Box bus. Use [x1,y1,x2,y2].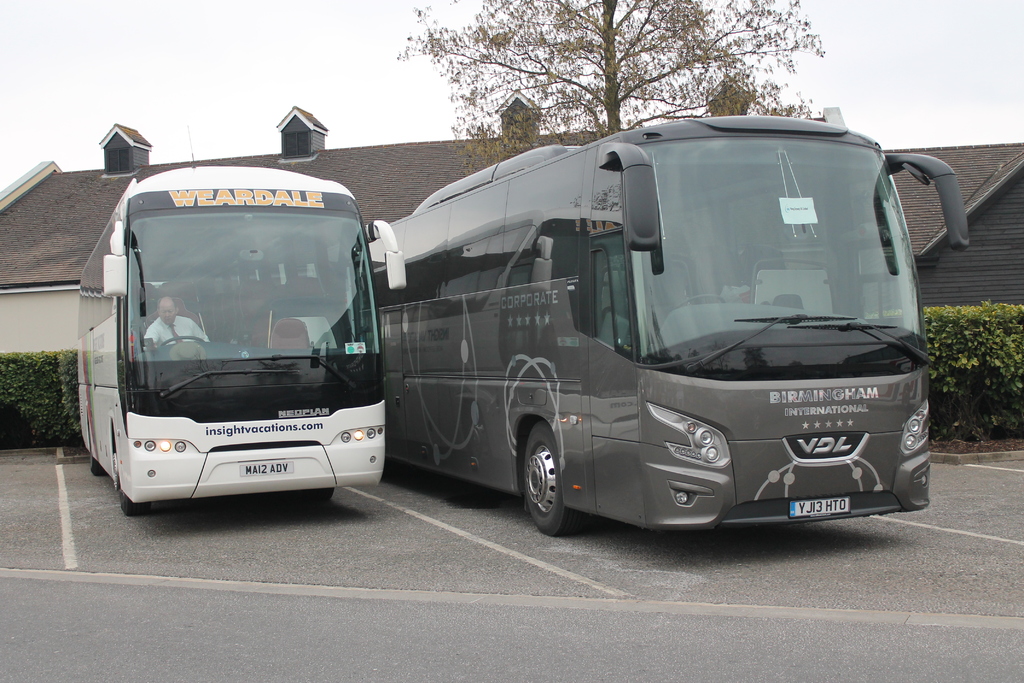
[76,162,388,513].
